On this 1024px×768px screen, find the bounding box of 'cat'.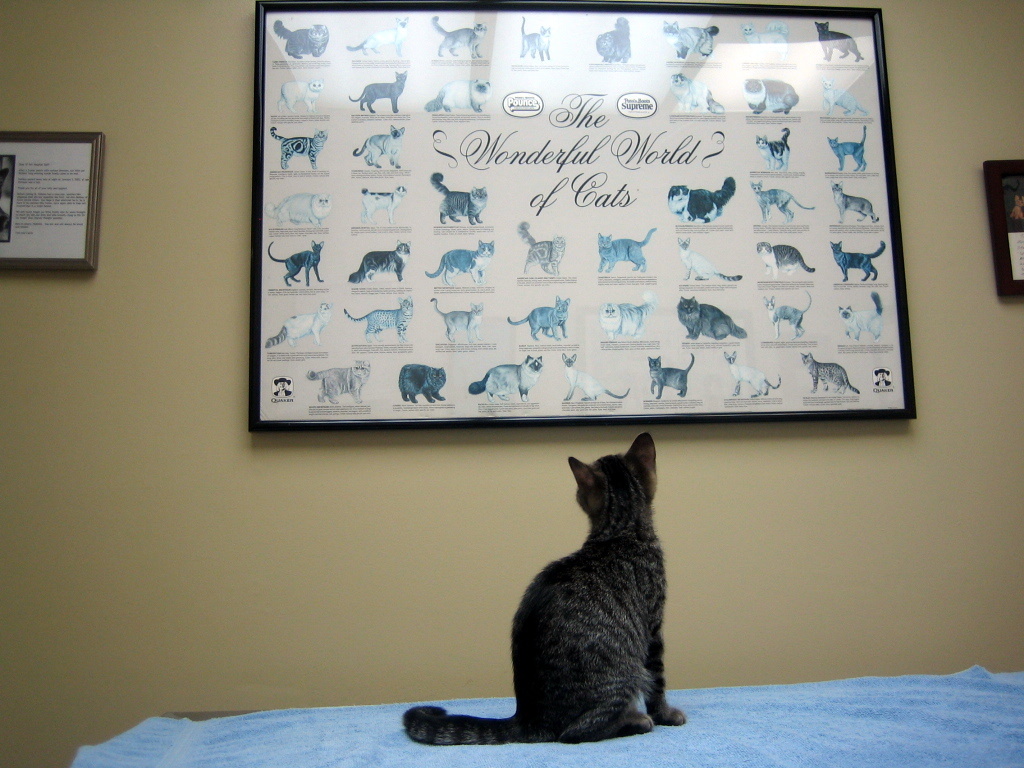
Bounding box: l=266, t=301, r=335, b=346.
